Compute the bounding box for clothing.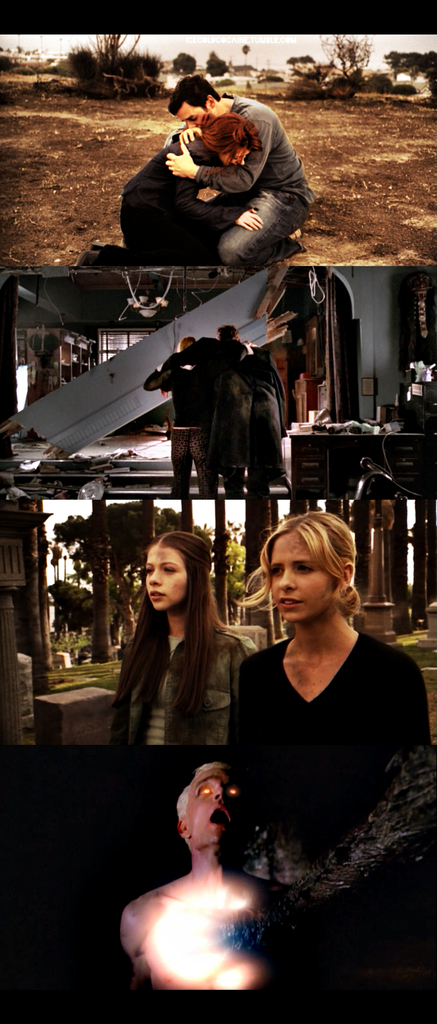
Rect(161, 335, 253, 492).
